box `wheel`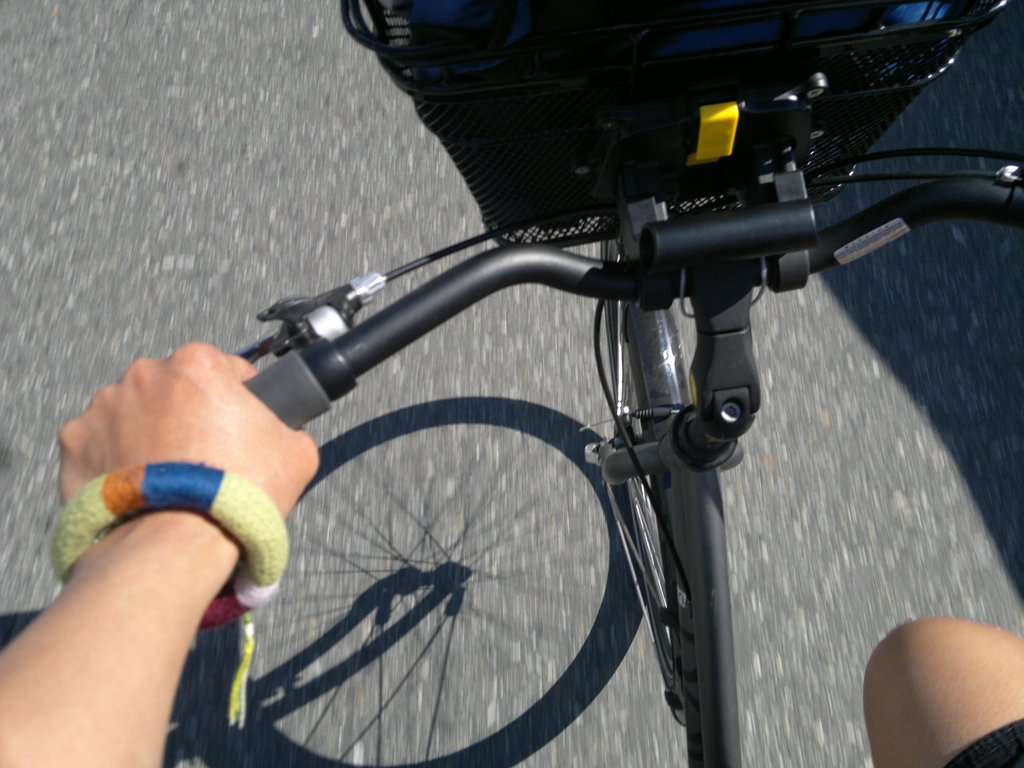
[left=599, top=246, right=691, bottom=721]
